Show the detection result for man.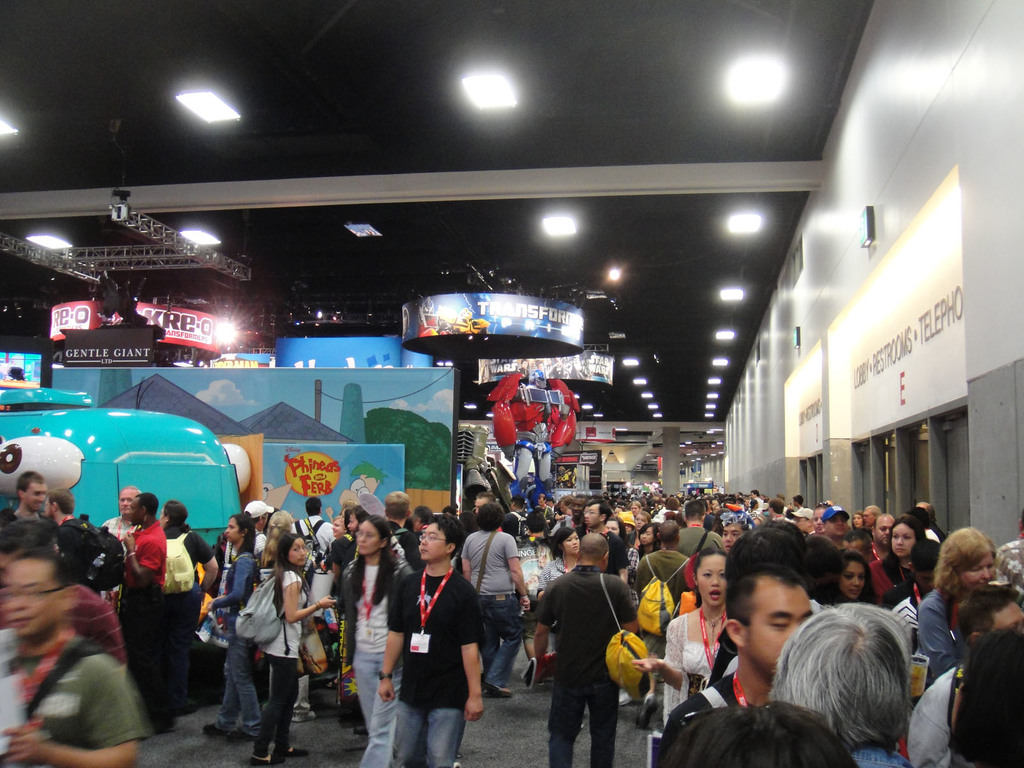
left=676, top=500, right=723, bottom=557.
